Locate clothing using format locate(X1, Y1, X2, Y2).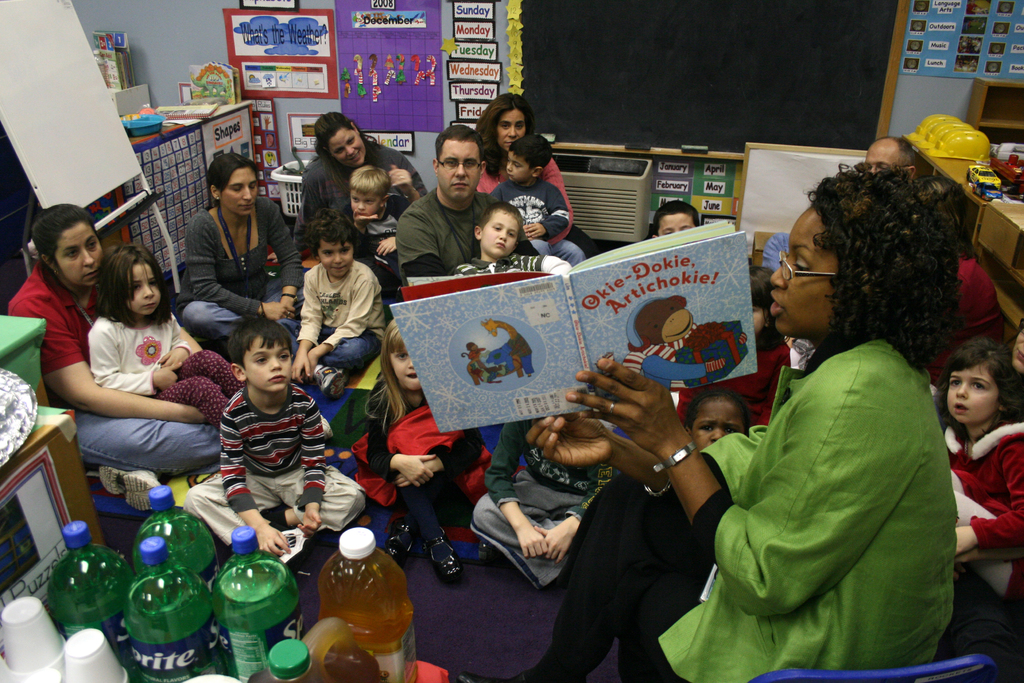
locate(476, 156, 577, 250).
